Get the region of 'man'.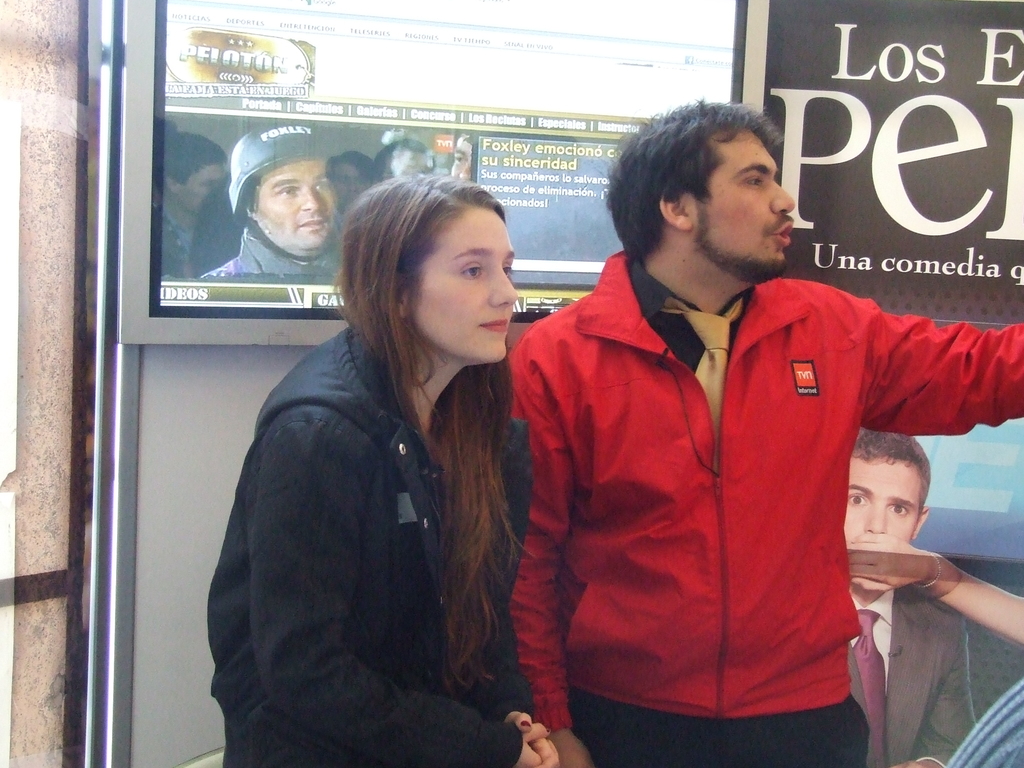
(493,93,987,758).
